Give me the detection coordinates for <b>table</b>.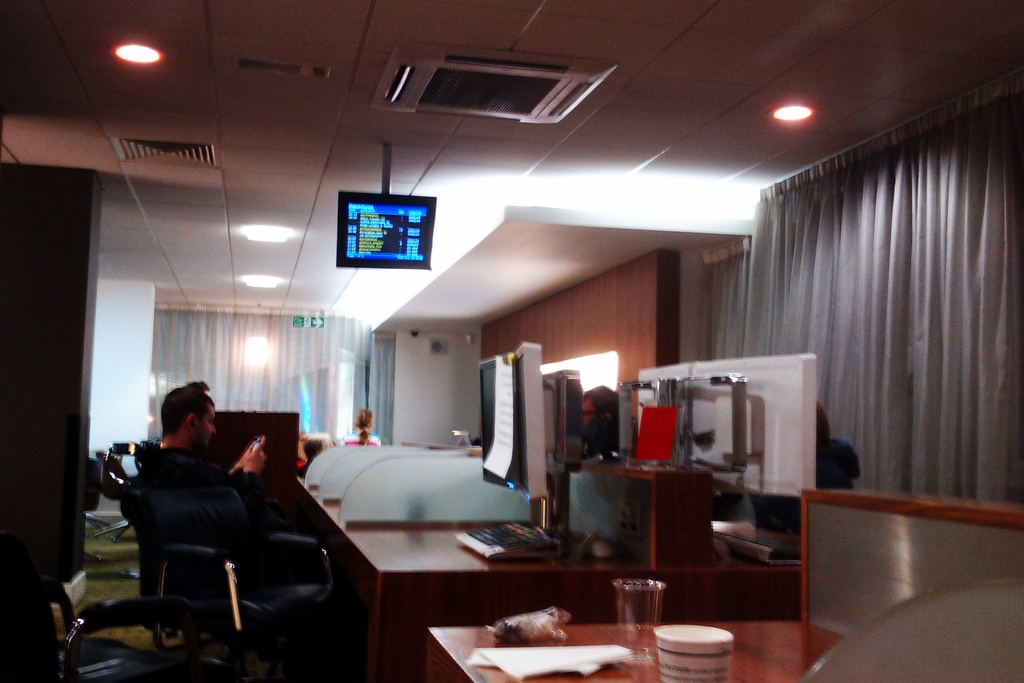
BBox(296, 473, 802, 682).
